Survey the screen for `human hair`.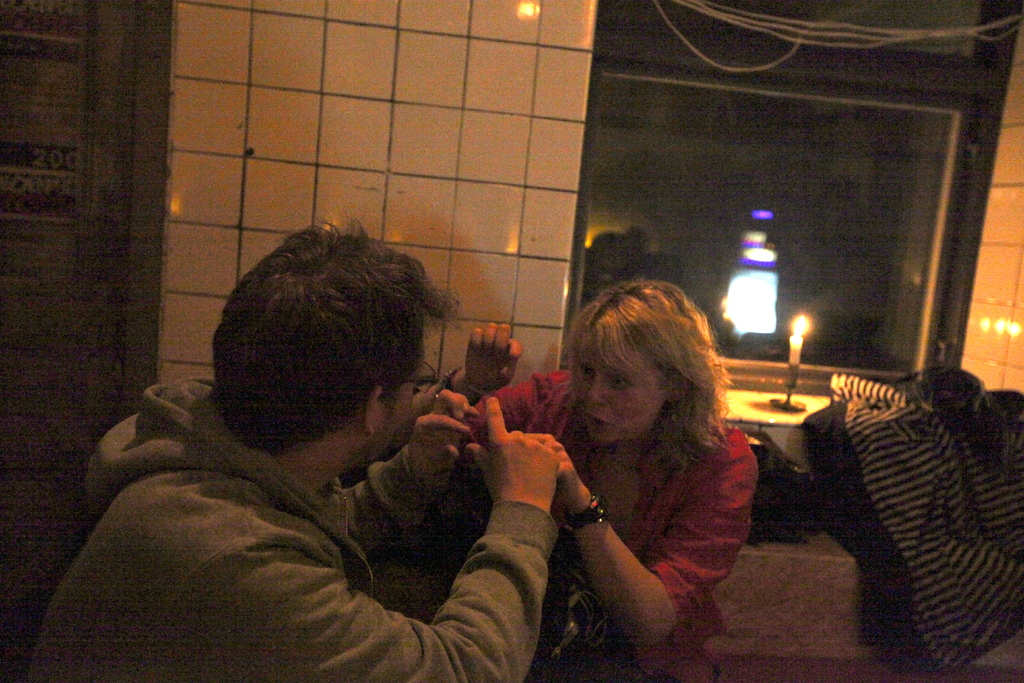
Survey found: 213,213,450,456.
